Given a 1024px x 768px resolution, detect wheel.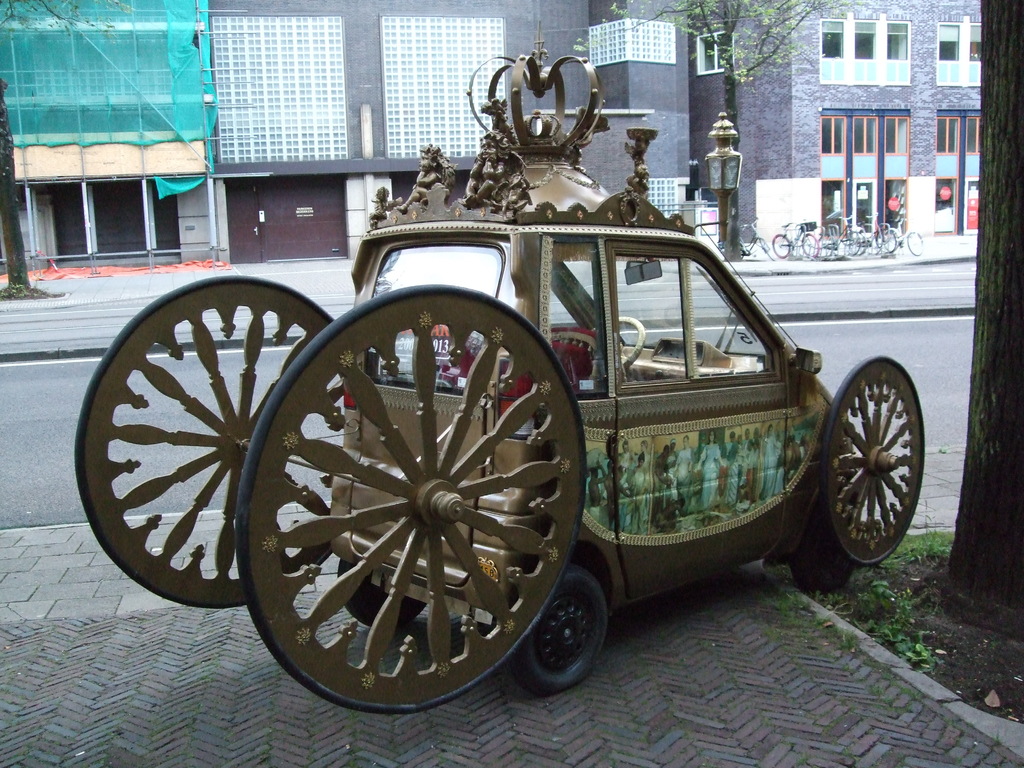
Rect(771, 232, 788, 258).
